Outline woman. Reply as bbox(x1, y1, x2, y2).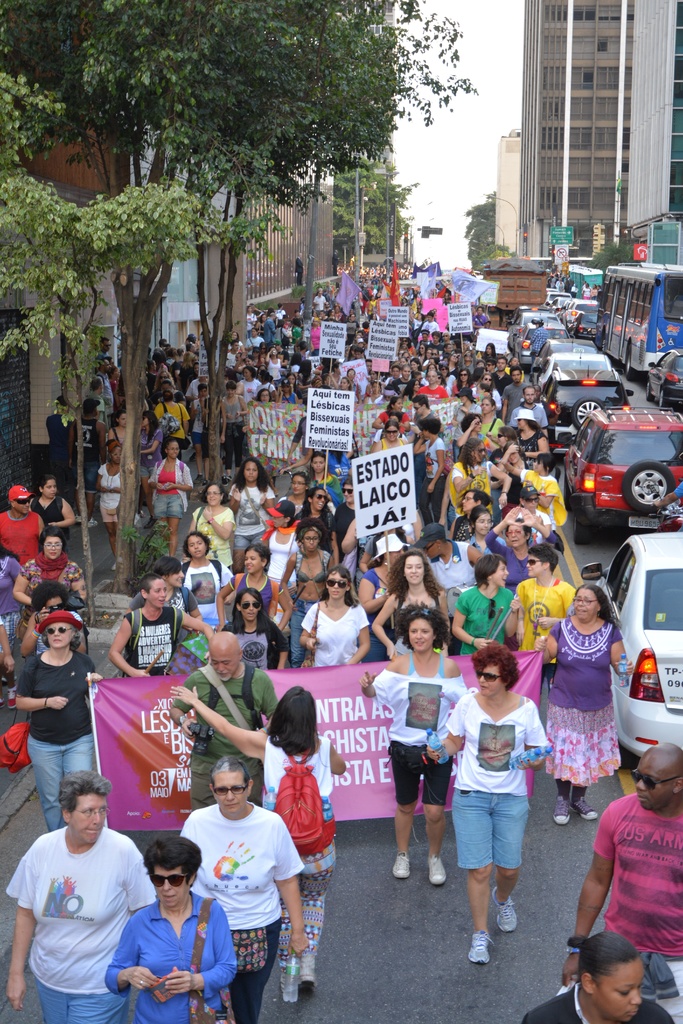
bbox(294, 357, 320, 397).
